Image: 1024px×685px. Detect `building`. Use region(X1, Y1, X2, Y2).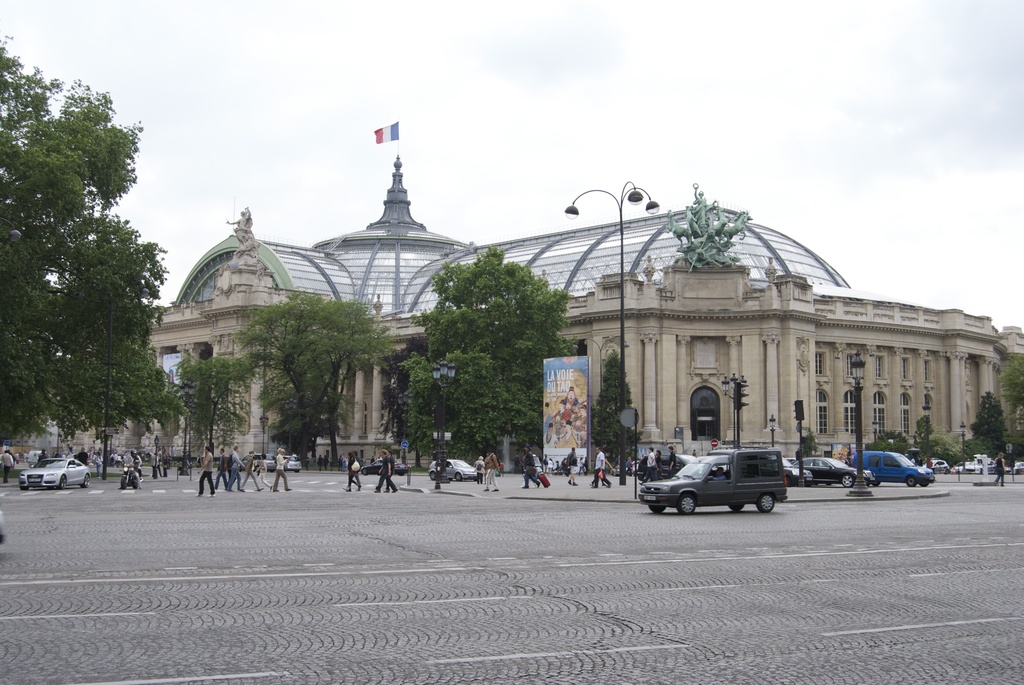
region(65, 152, 1023, 474).
